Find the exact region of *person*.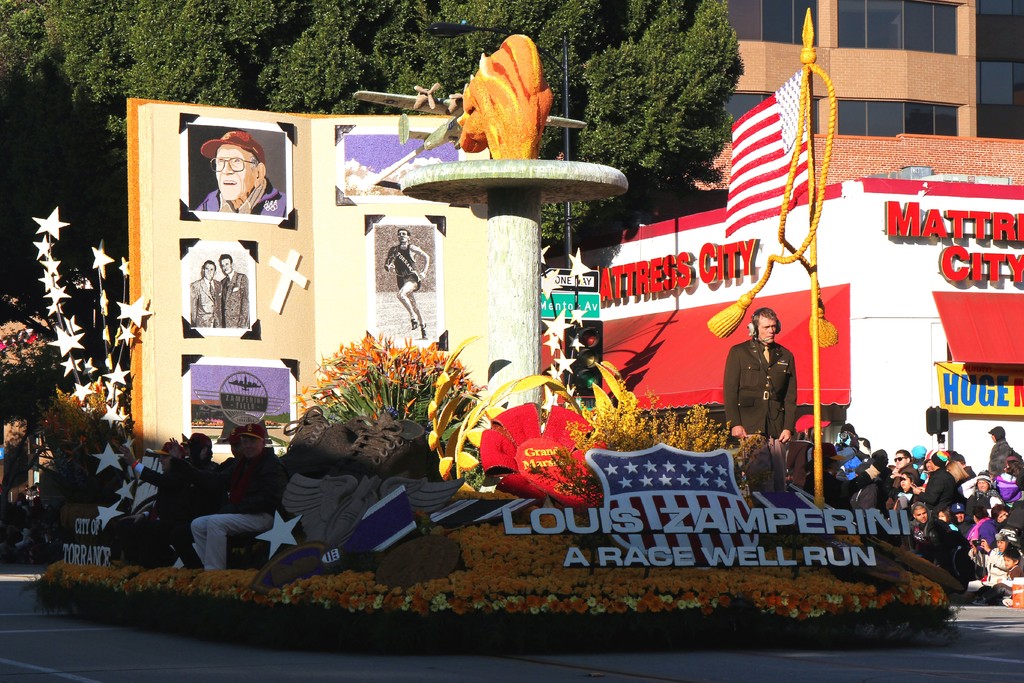
Exact region: l=734, t=307, r=807, b=476.
